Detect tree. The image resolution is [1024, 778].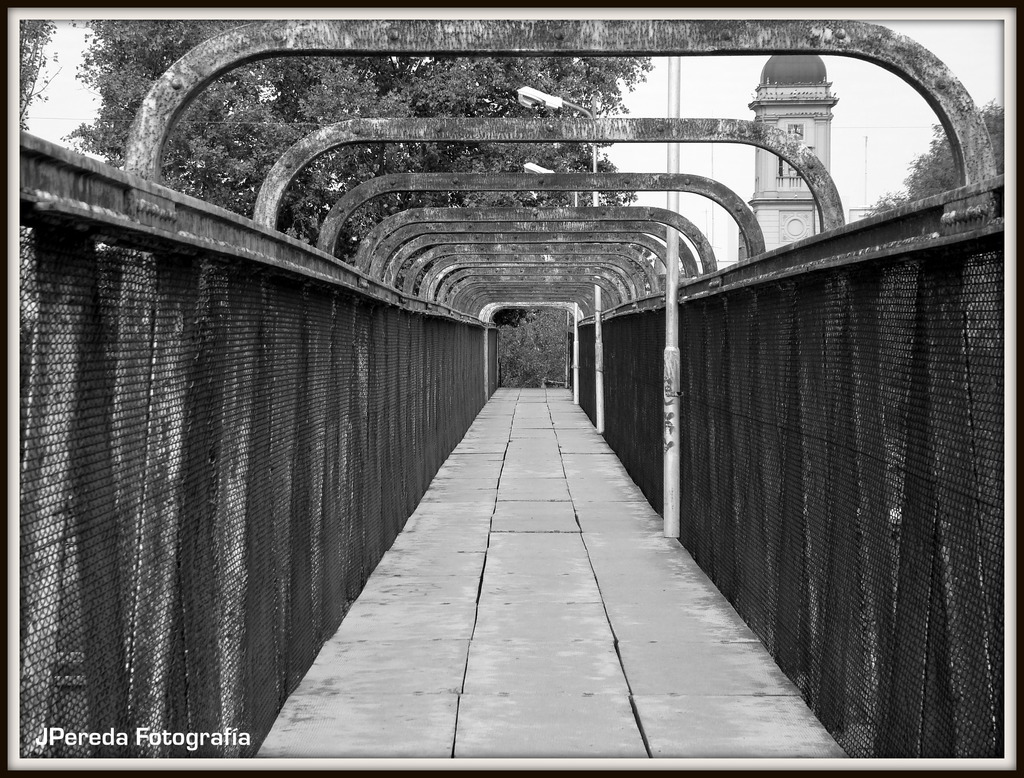
x1=18, y1=15, x2=56, y2=132.
